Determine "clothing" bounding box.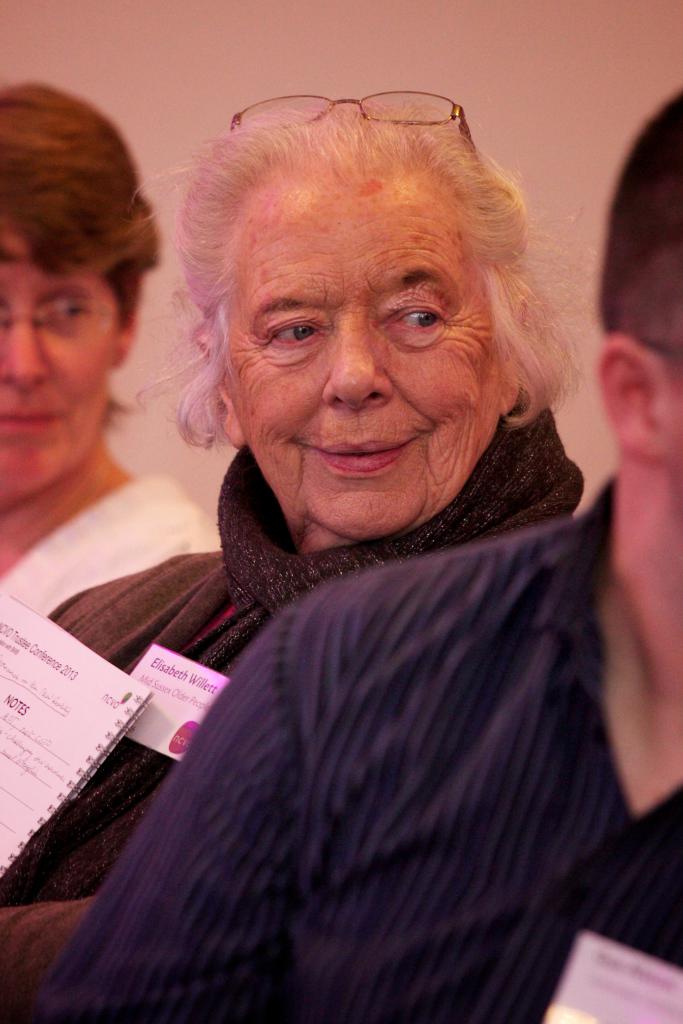
Determined: BBox(0, 477, 682, 1011).
